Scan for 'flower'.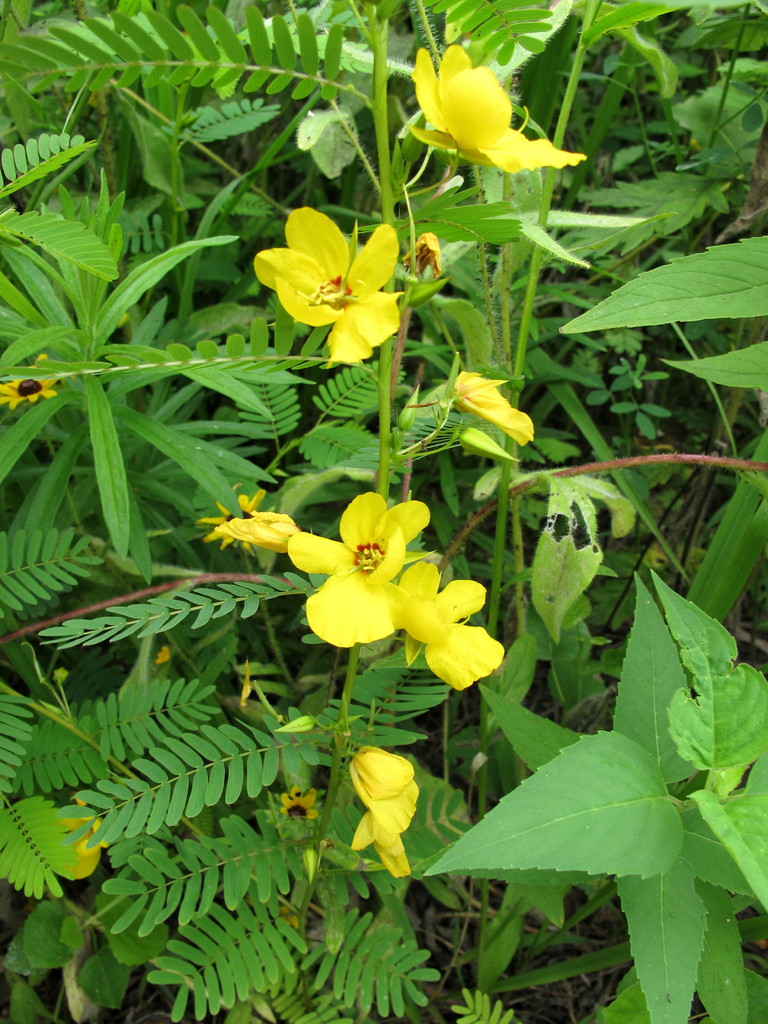
Scan result: {"left": 445, "top": 71, "right": 598, "bottom": 183}.
